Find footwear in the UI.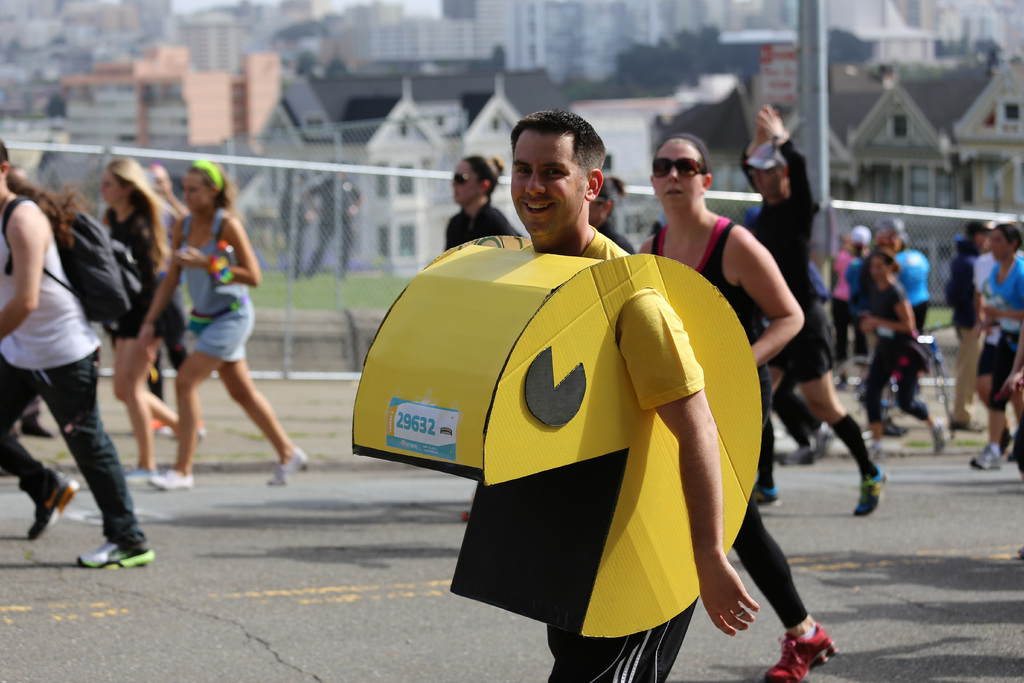
UI element at {"x1": 144, "y1": 414, "x2": 175, "y2": 434}.
